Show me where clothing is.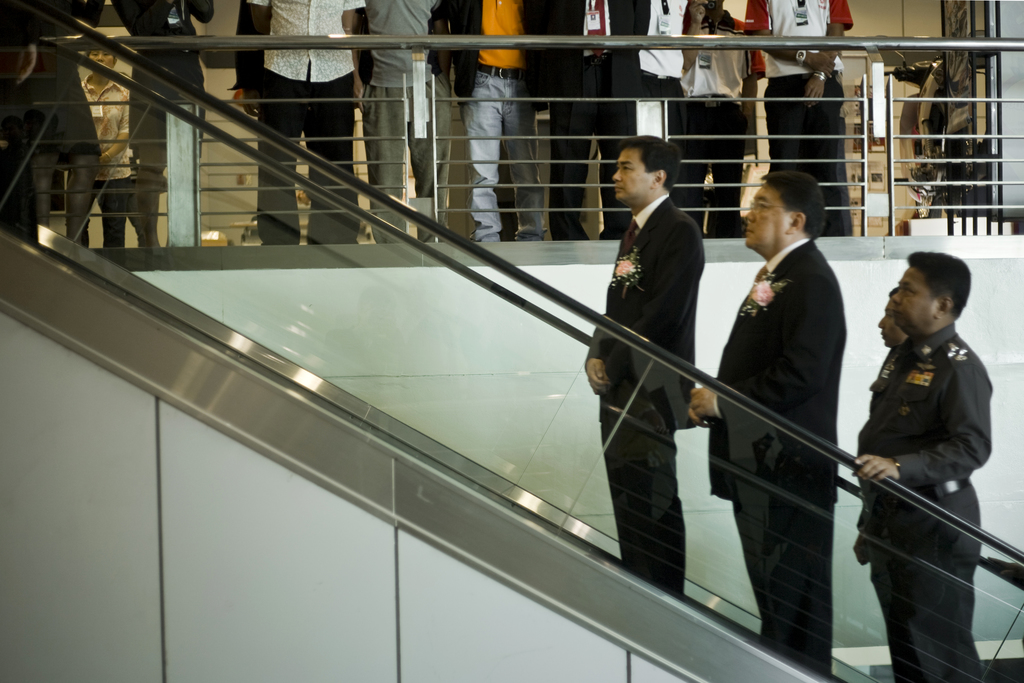
clothing is at BBox(859, 322, 994, 682).
